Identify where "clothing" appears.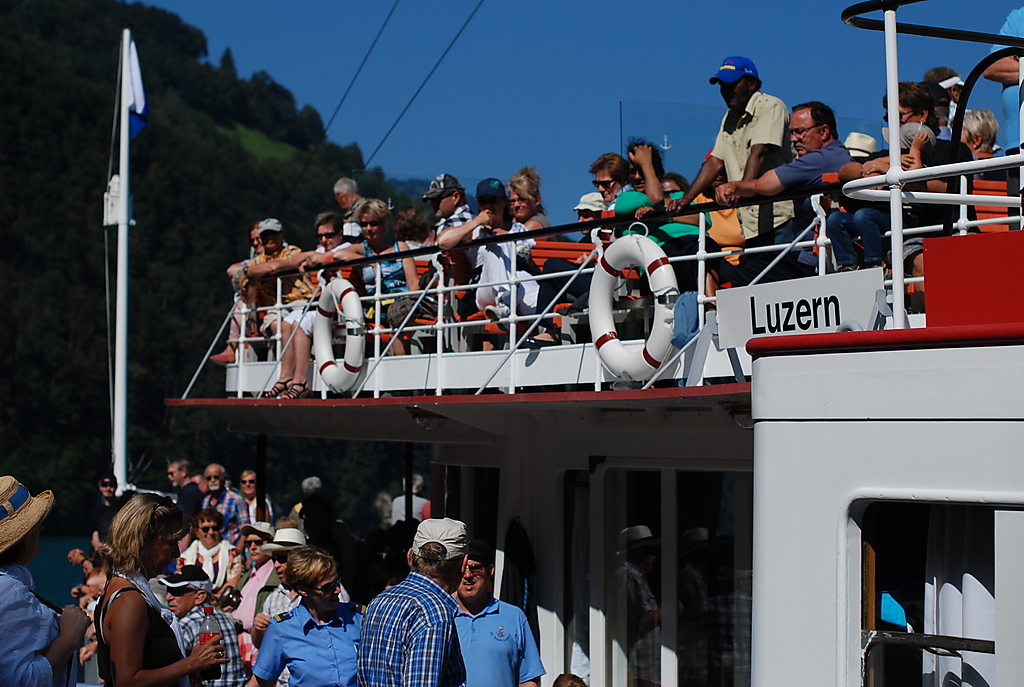
Appears at box=[821, 205, 905, 252].
